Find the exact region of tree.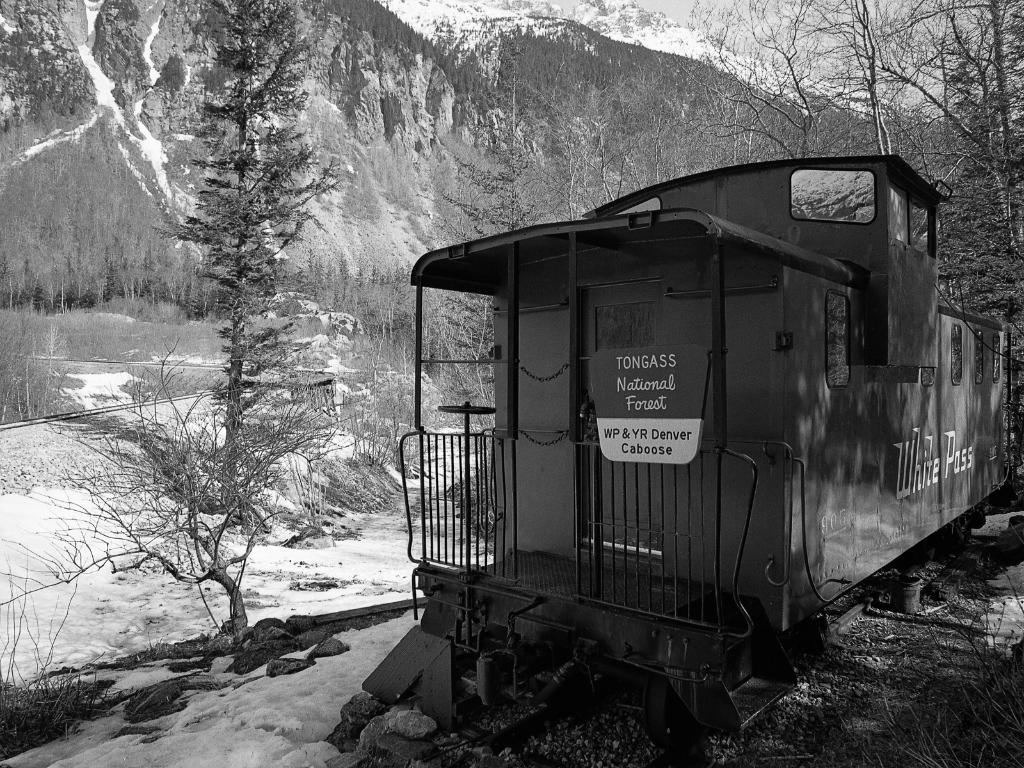
Exact region: l=150, t=0, r=342, b=514.
